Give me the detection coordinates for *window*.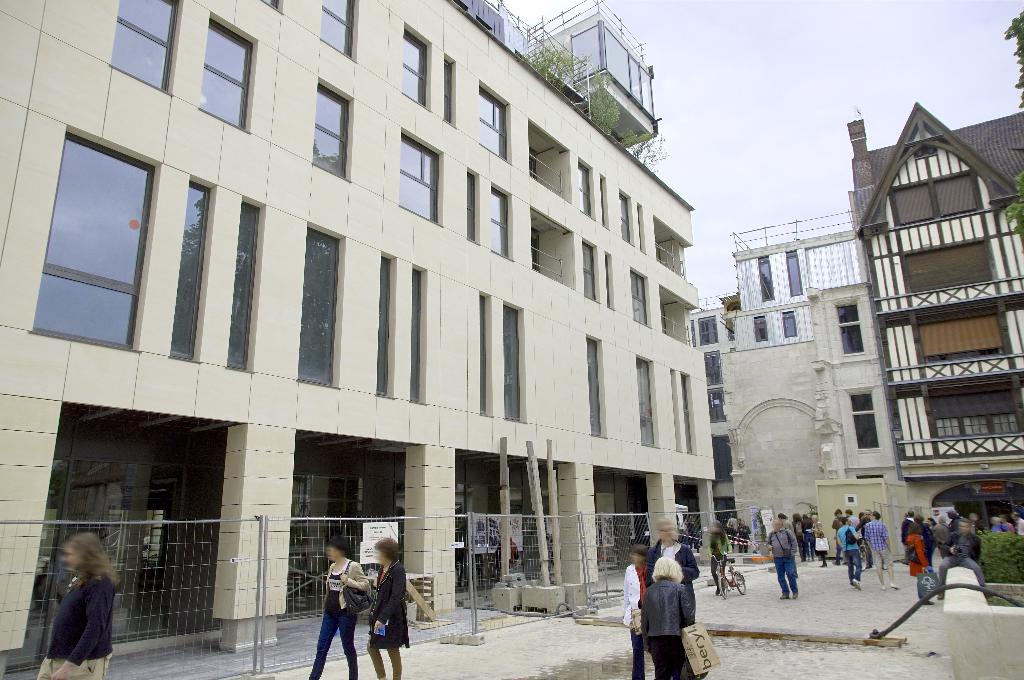
bbox(200, 12, 253, 134).
